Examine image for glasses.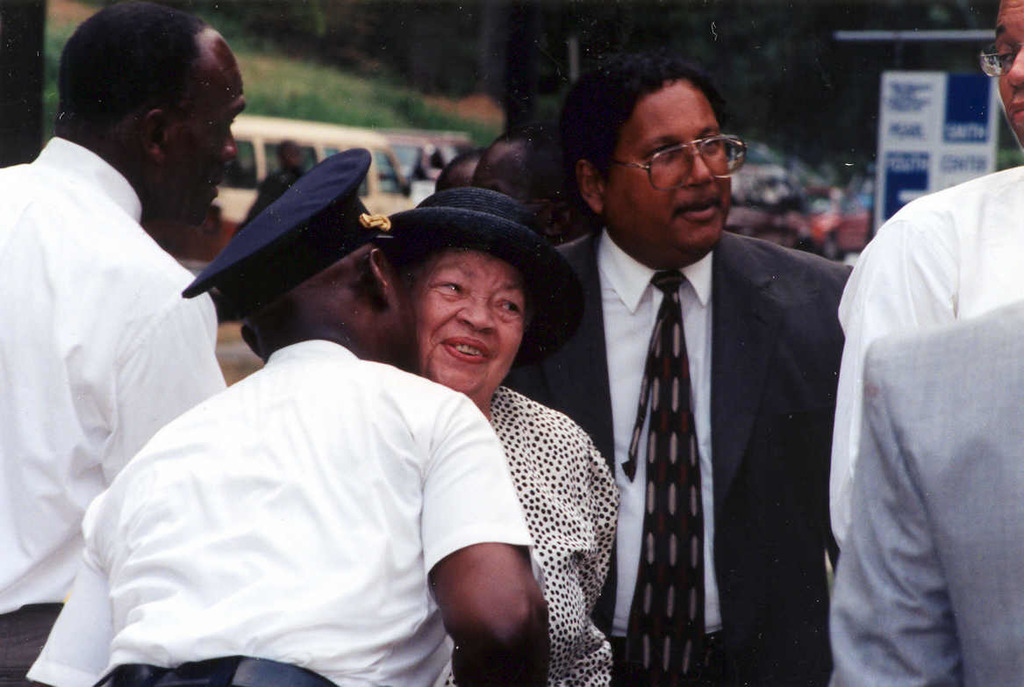
Examination result: box(604, 122, 752, 179).
